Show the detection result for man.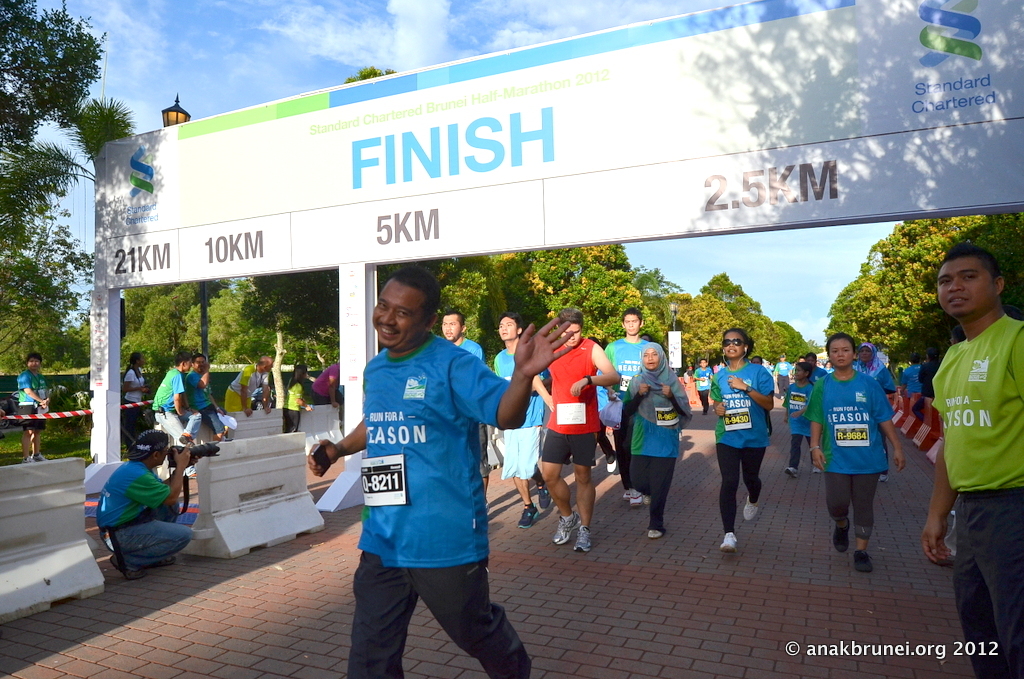
x1=187, y1=353, x2=240, y2=438.
